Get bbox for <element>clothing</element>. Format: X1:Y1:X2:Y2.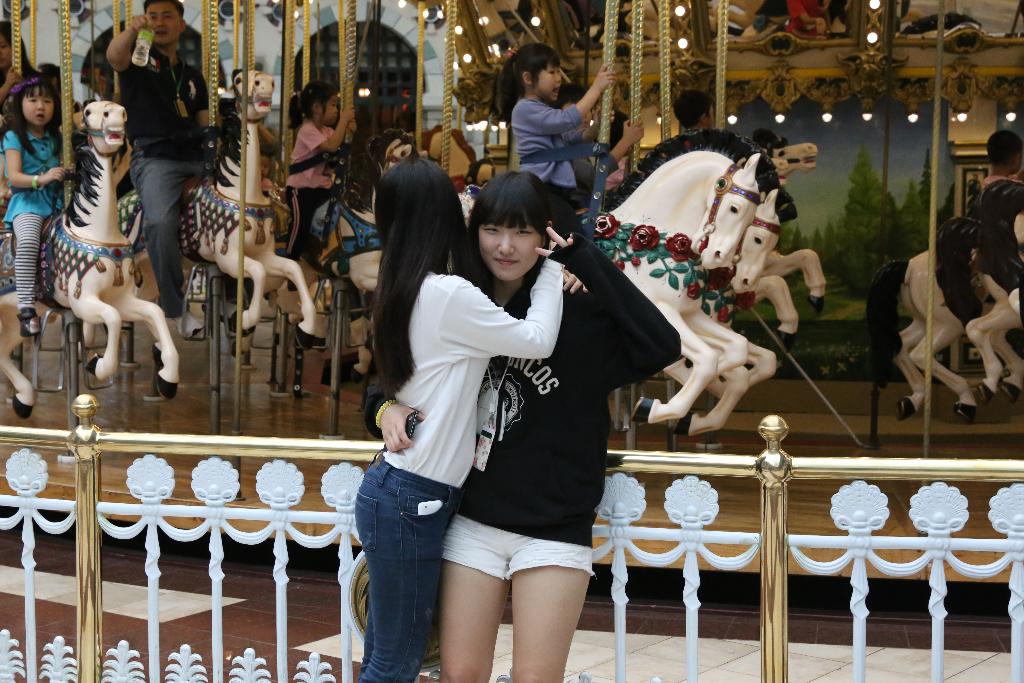
353:264:563:682.
